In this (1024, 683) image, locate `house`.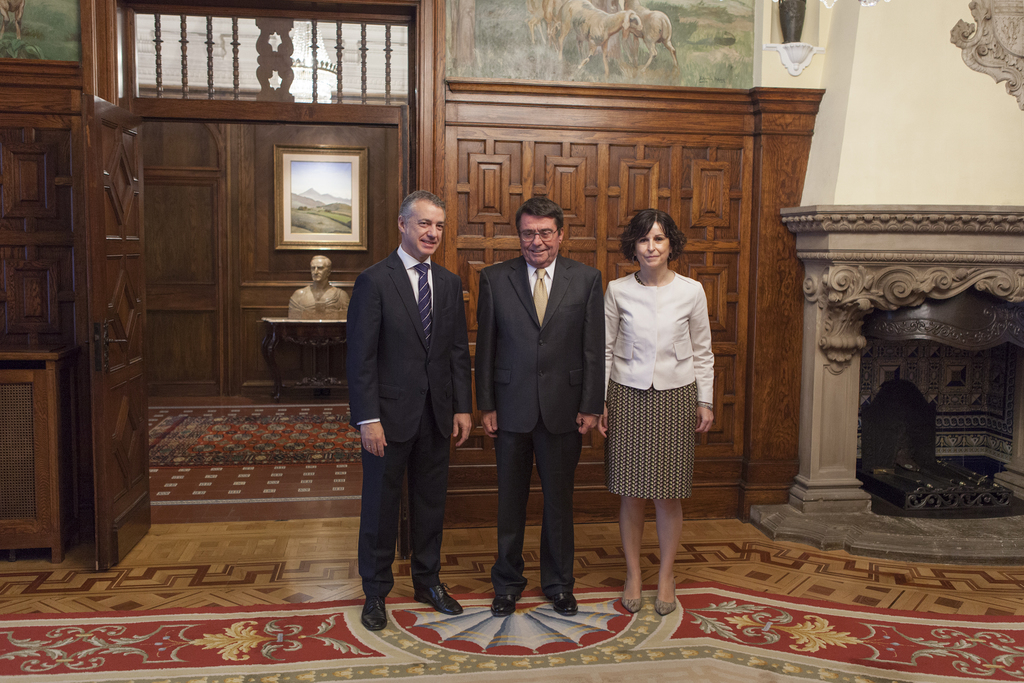
Bounding box: 1, 0, 1023, 682.
